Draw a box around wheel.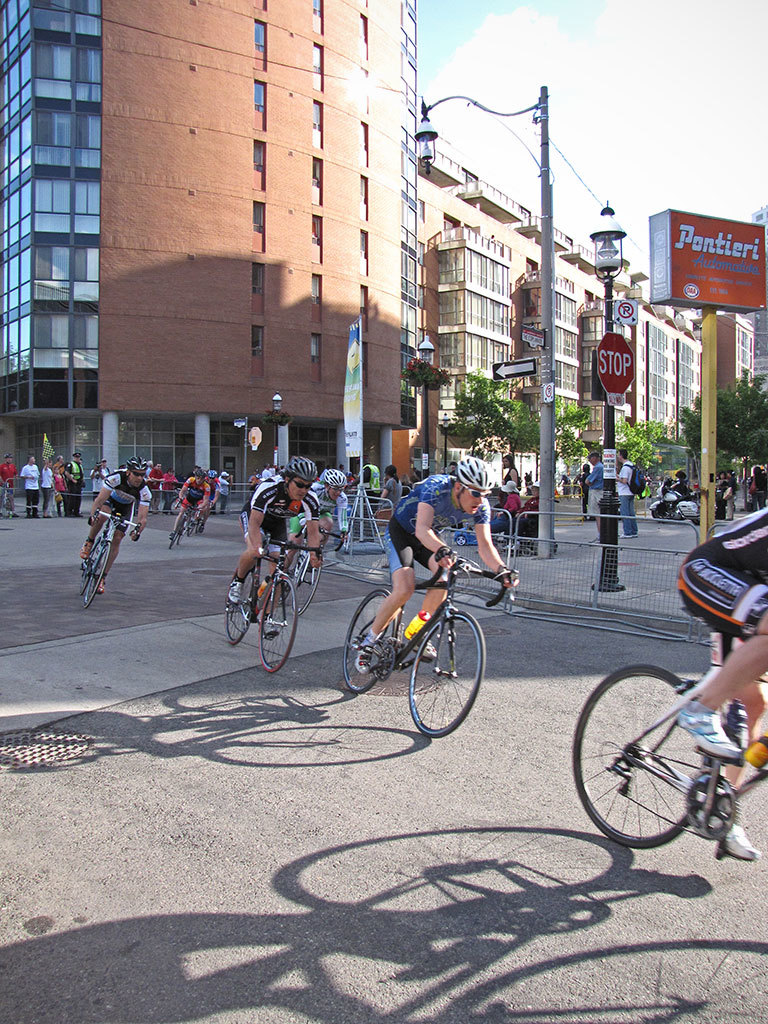
[410, 609, 486, 734].
